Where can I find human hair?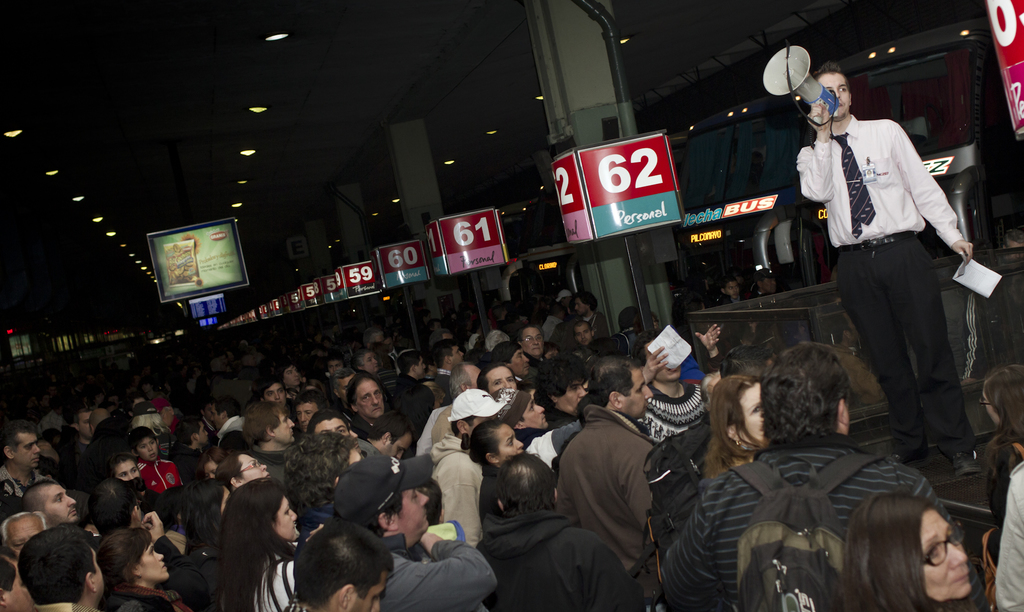
You can find it at locate(757, 344, 856, 445).
